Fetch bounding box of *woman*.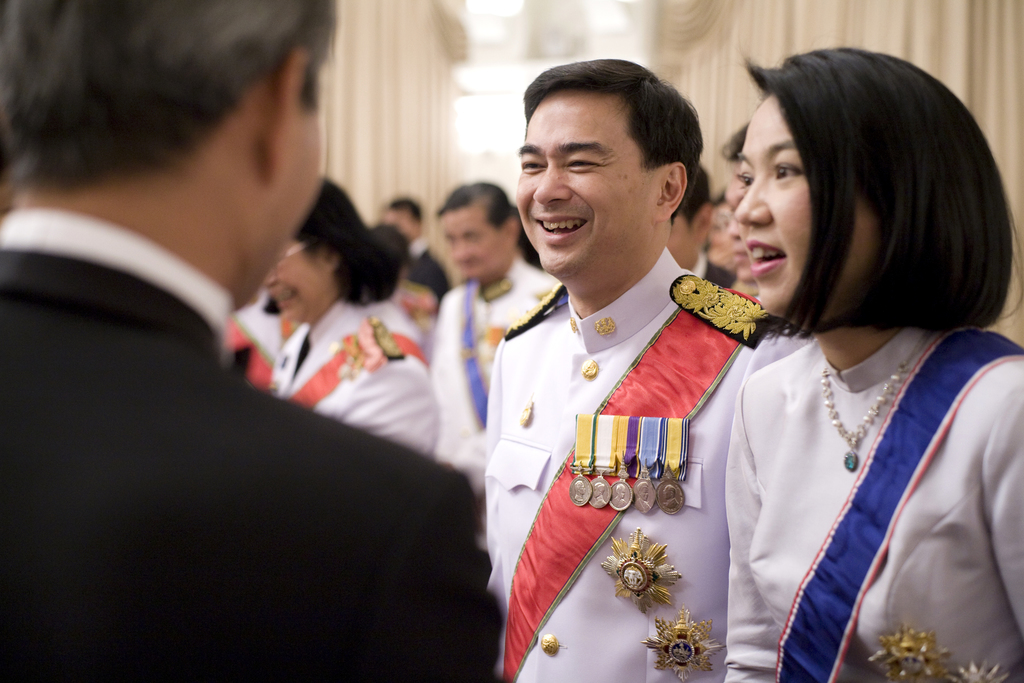
Bbox: BBox(673, 37, 1023, 677).
